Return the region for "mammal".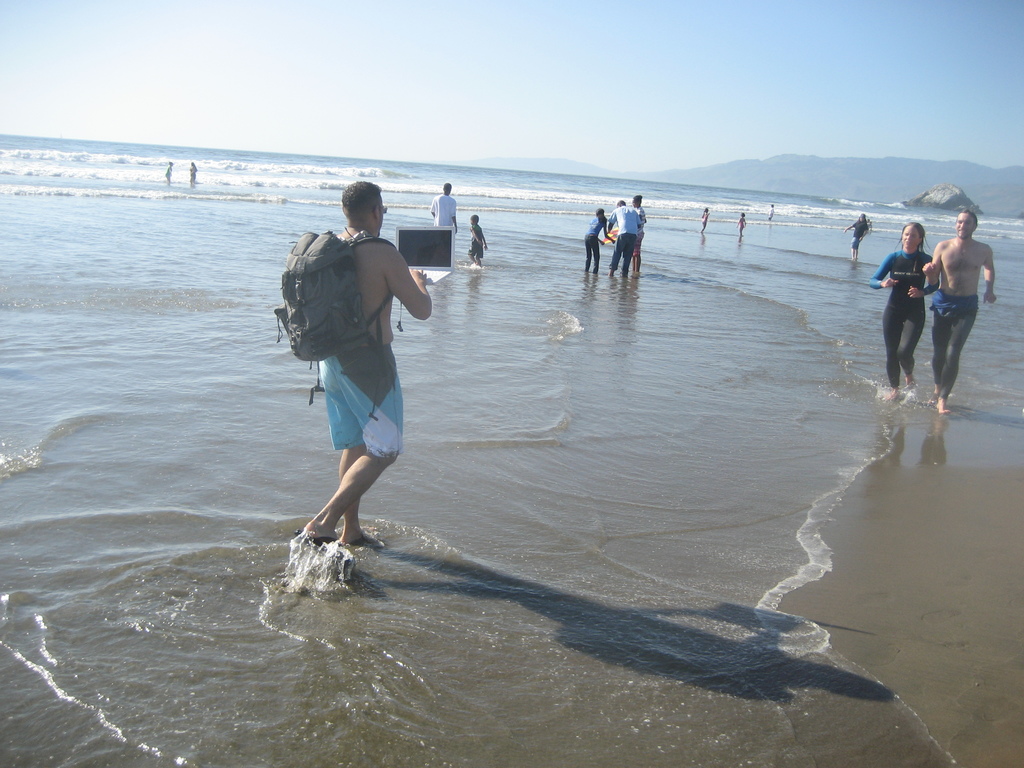
l=164, t=157, r=176, b=182.
